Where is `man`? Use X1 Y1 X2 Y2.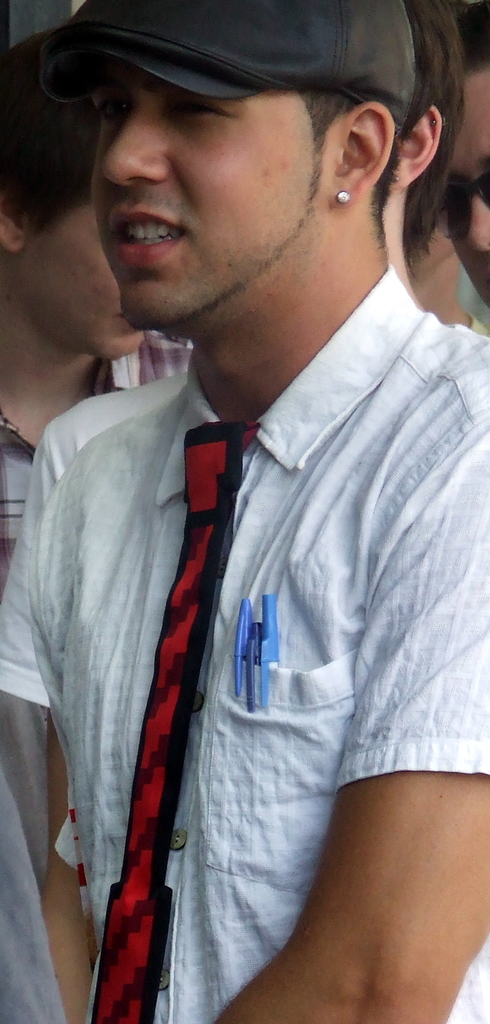
0 0 472 1023.
